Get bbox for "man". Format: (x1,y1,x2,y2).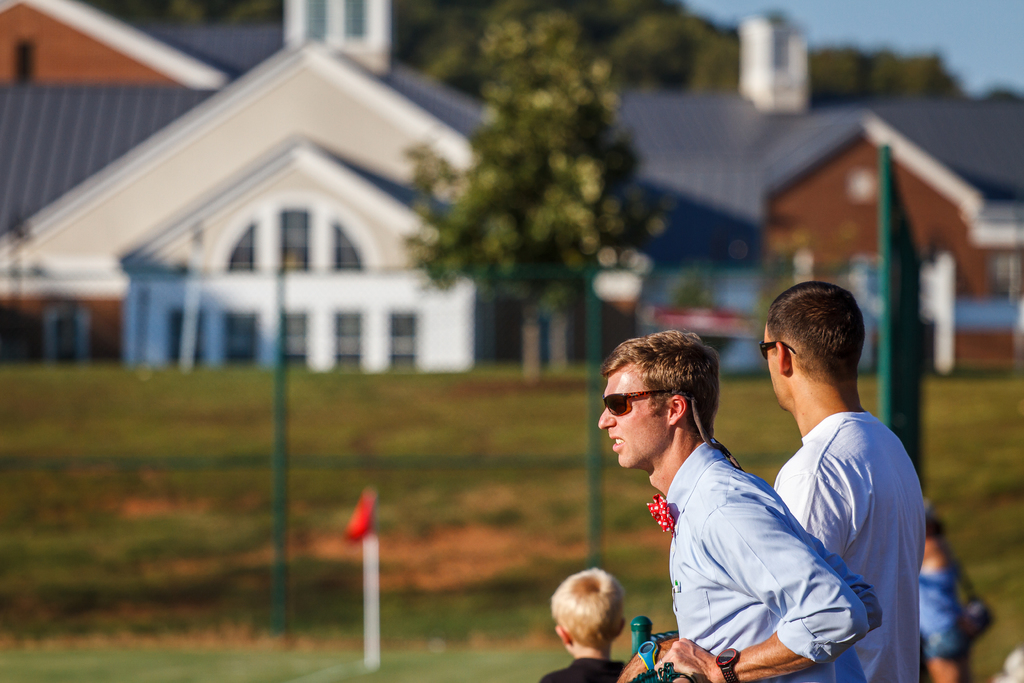
(581,341,845,673).
